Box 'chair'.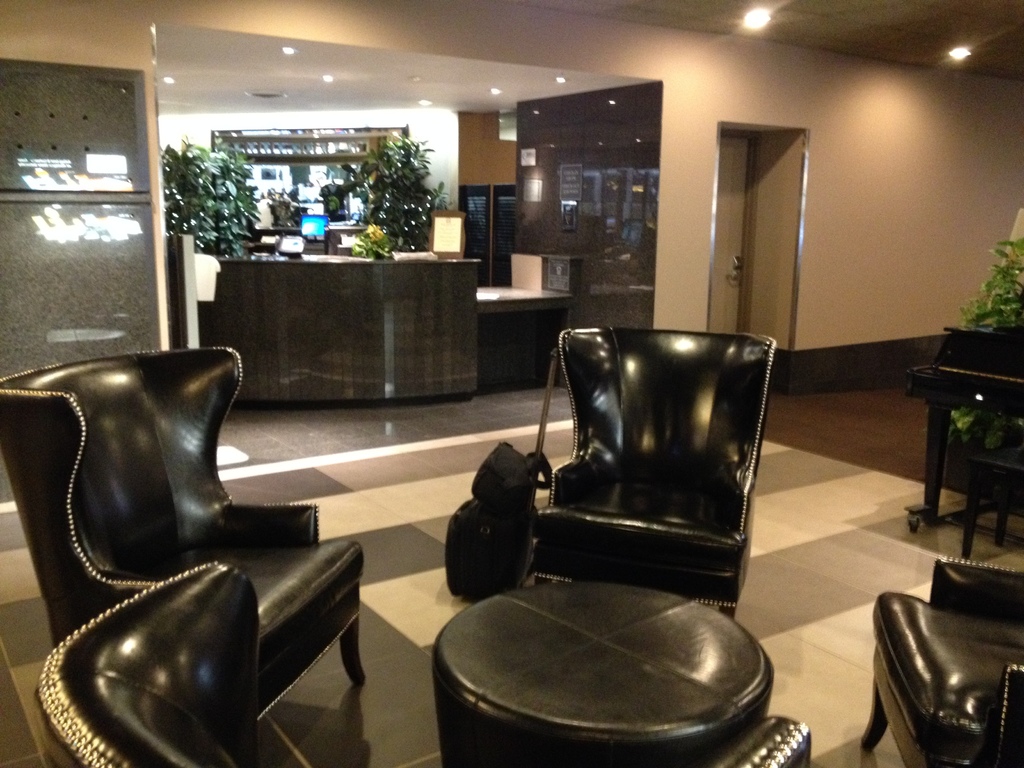
[33,556,813,767].
